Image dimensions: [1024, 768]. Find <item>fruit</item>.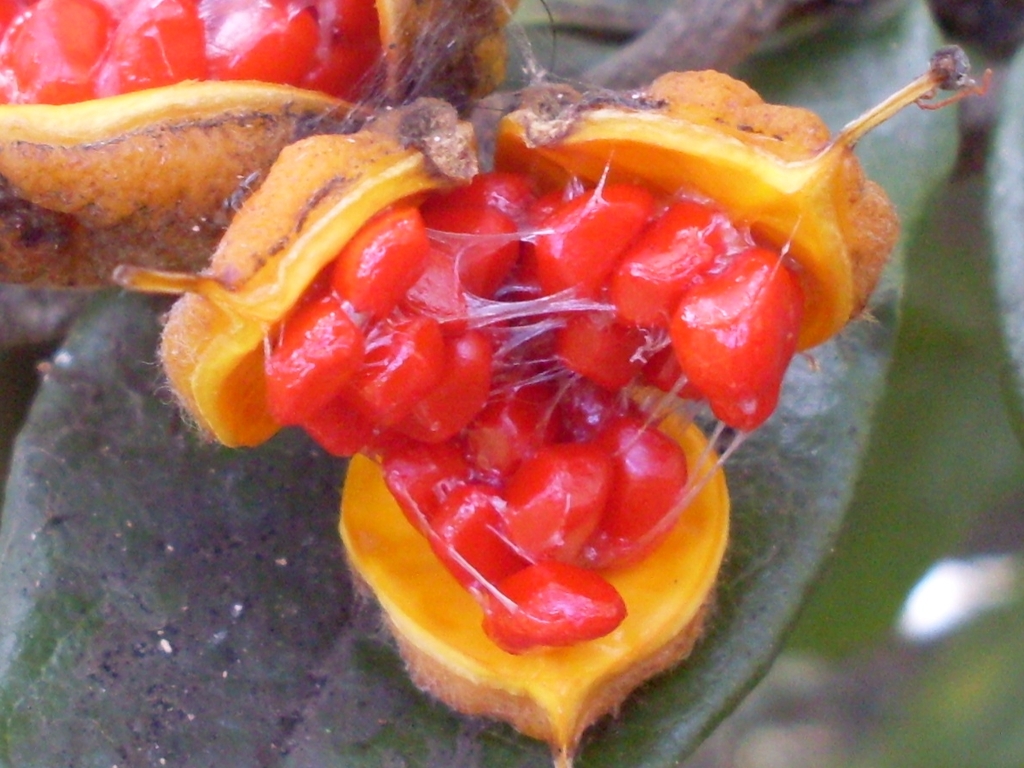
(left=667, top=224, right=809, bottom=428).
